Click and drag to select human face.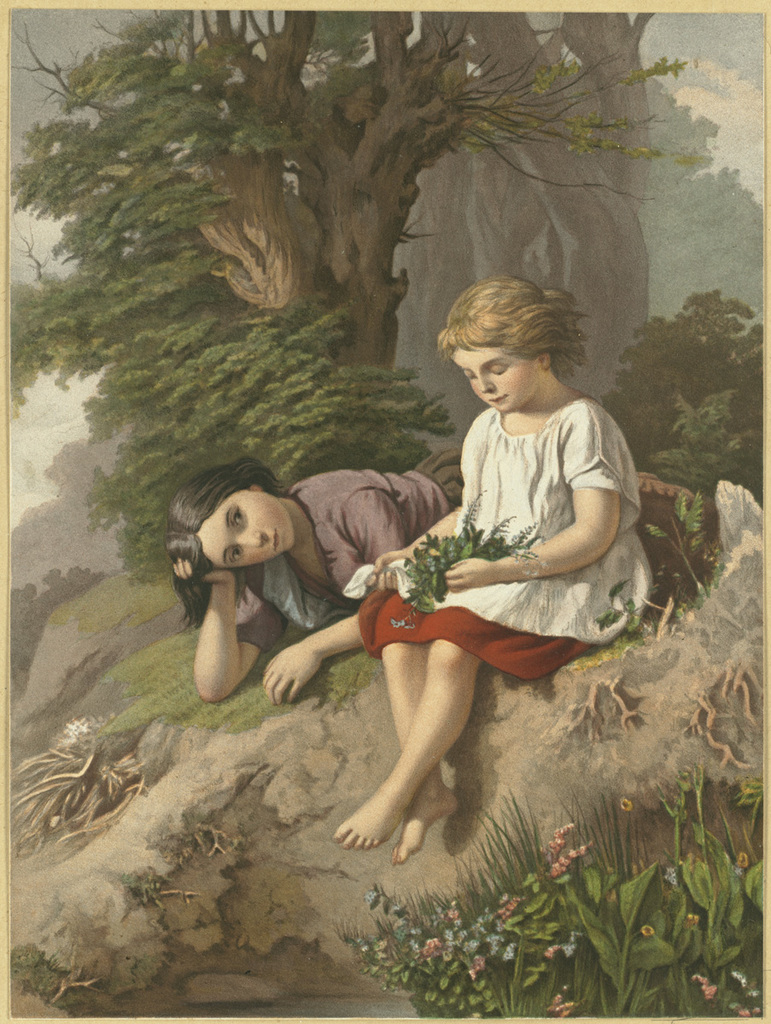
Selection: crop(194, 486, 296, 575).
